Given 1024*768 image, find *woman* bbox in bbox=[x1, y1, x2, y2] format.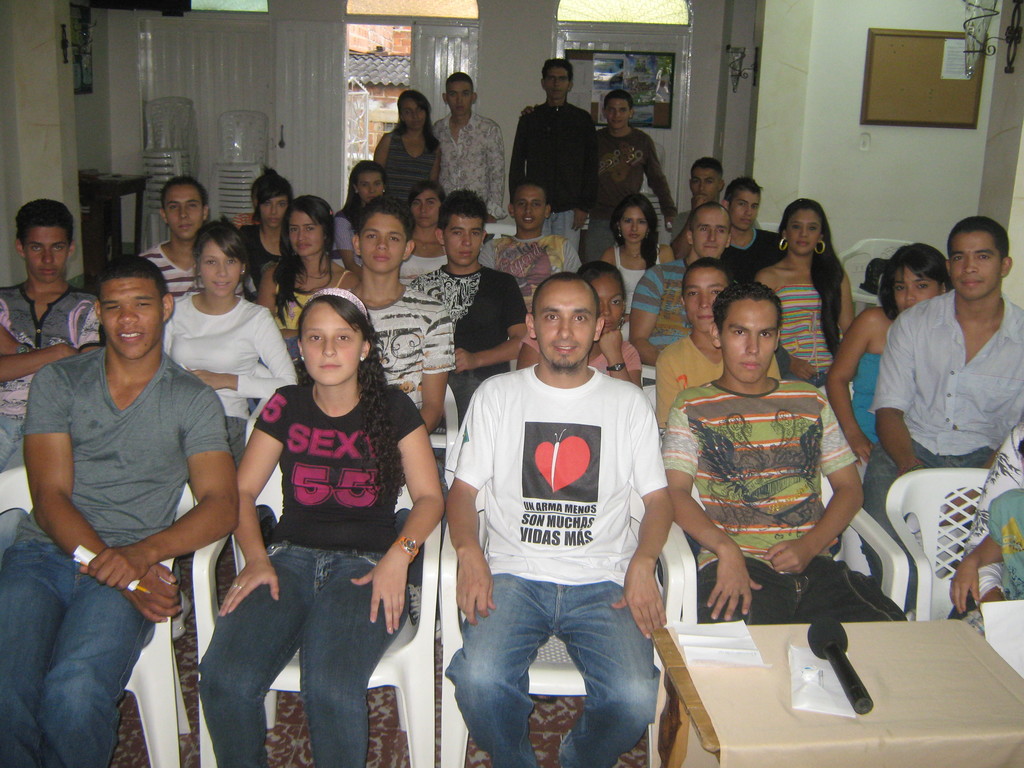
bbox=[198, 268, 434, 767].
